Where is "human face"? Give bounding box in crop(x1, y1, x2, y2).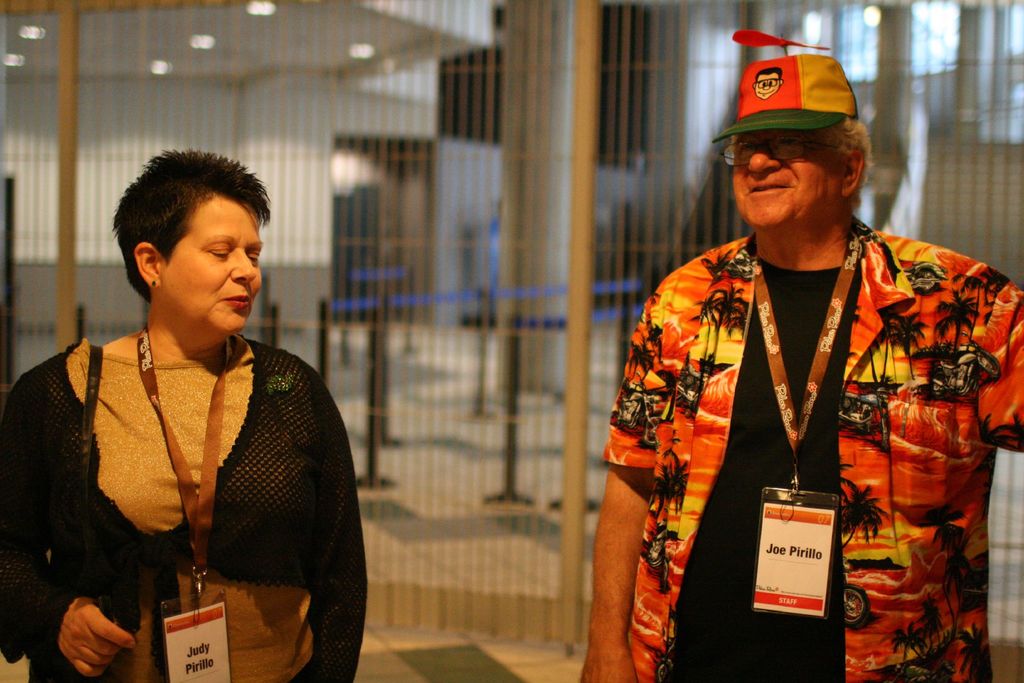
crop(753, 75, 781, 100).
